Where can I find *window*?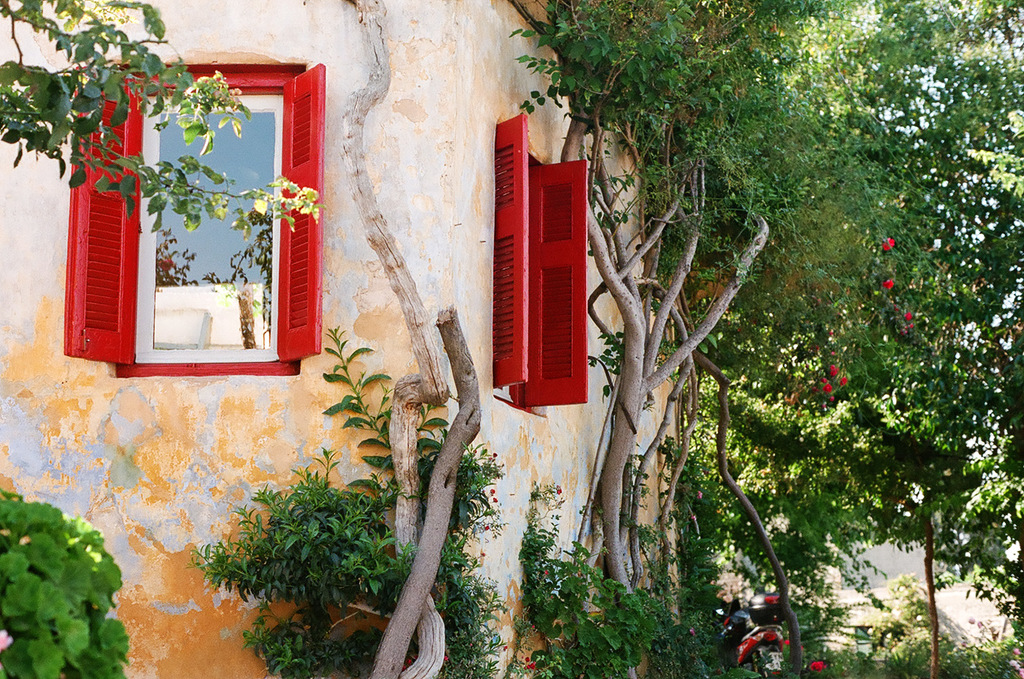
You can find it at {"x1": 64, "y1": 60, "x2": 324, "y2": 375}.
